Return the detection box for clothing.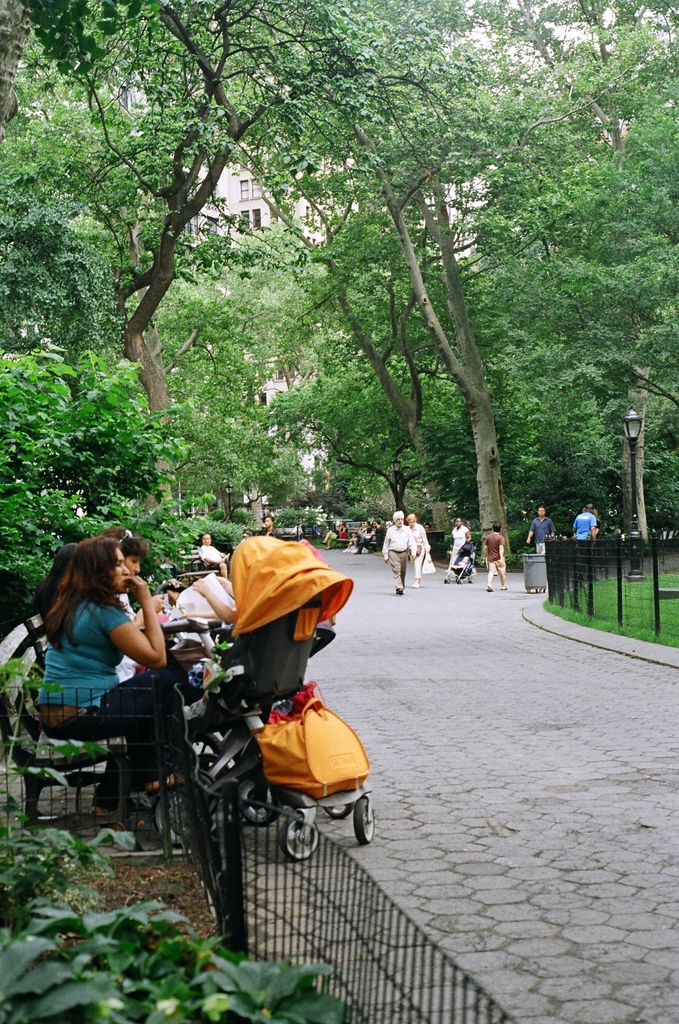
(x1=445, y1=525, x2=473, y2=571).
